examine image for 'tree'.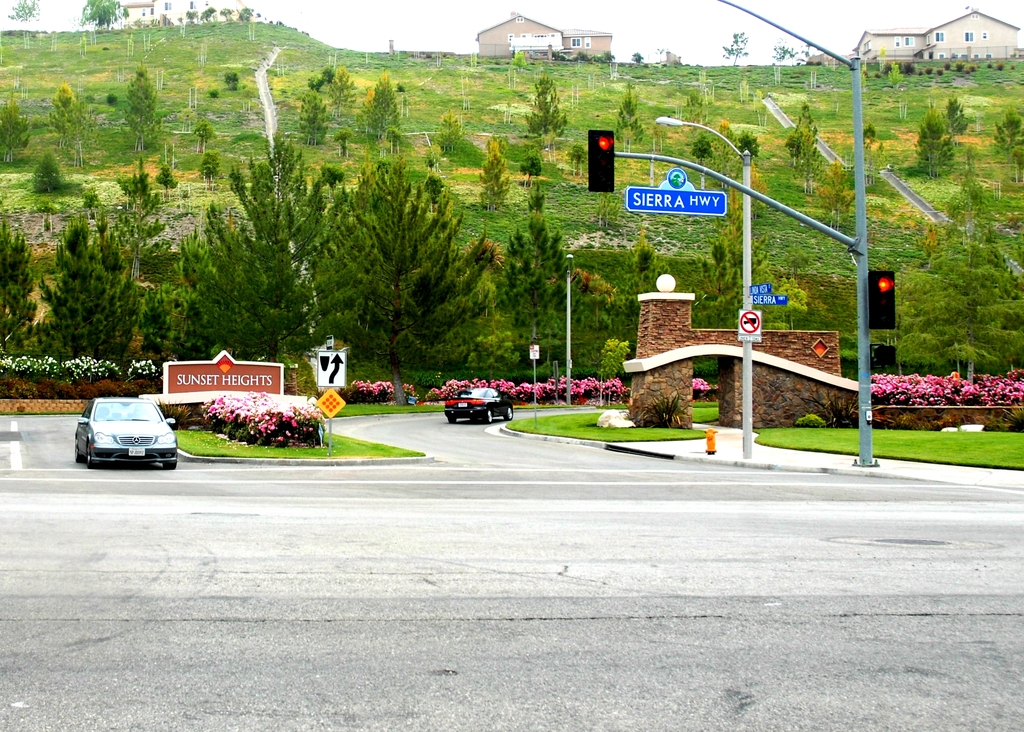
Examination result: select_region(509, 52, 524, 69).
